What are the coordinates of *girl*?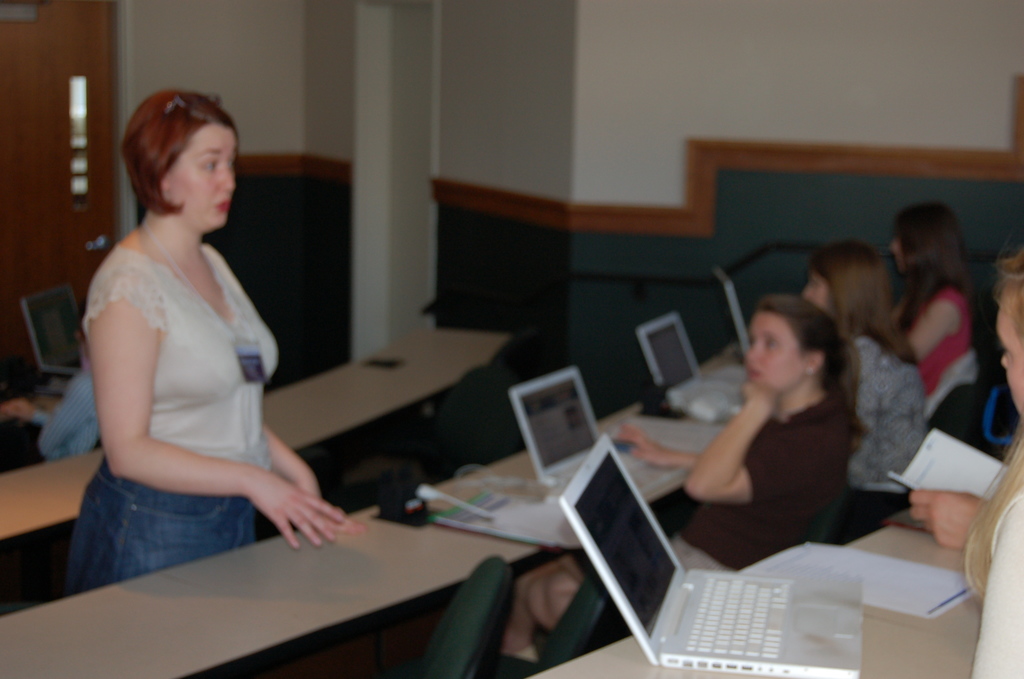
[500, 304, 868, 678].
